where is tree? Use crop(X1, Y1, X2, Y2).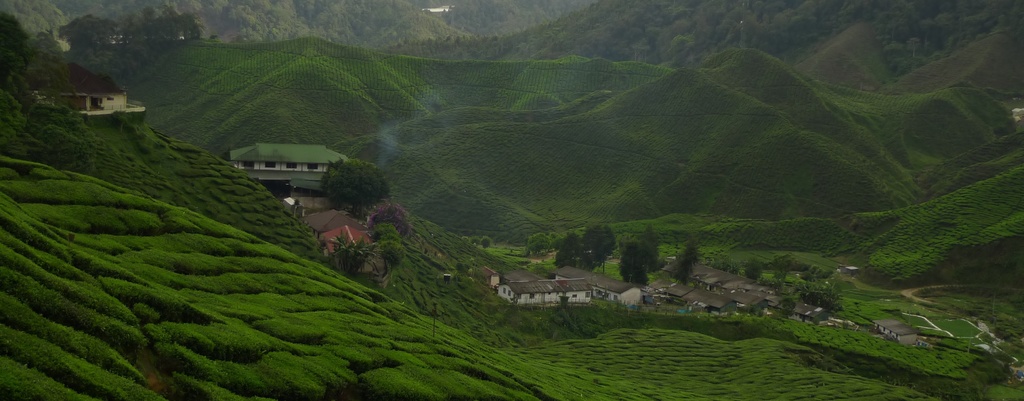
crop(740, 255, 762, 280).
